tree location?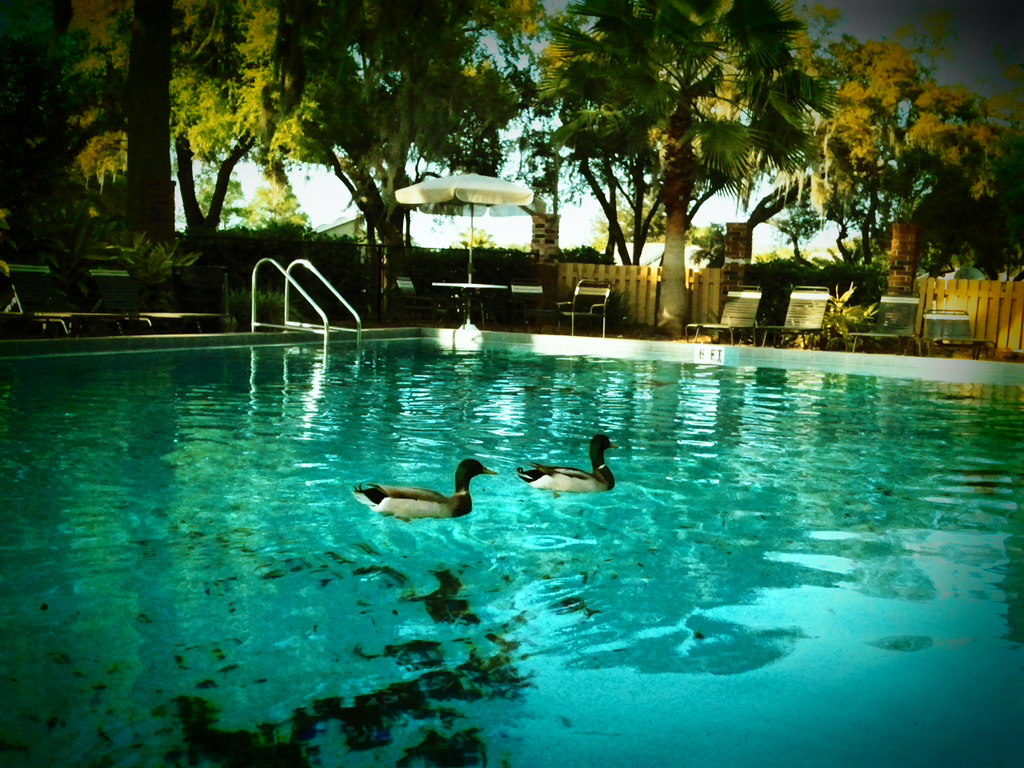
(x1=454, y1=225, x2=497, y2=246)
